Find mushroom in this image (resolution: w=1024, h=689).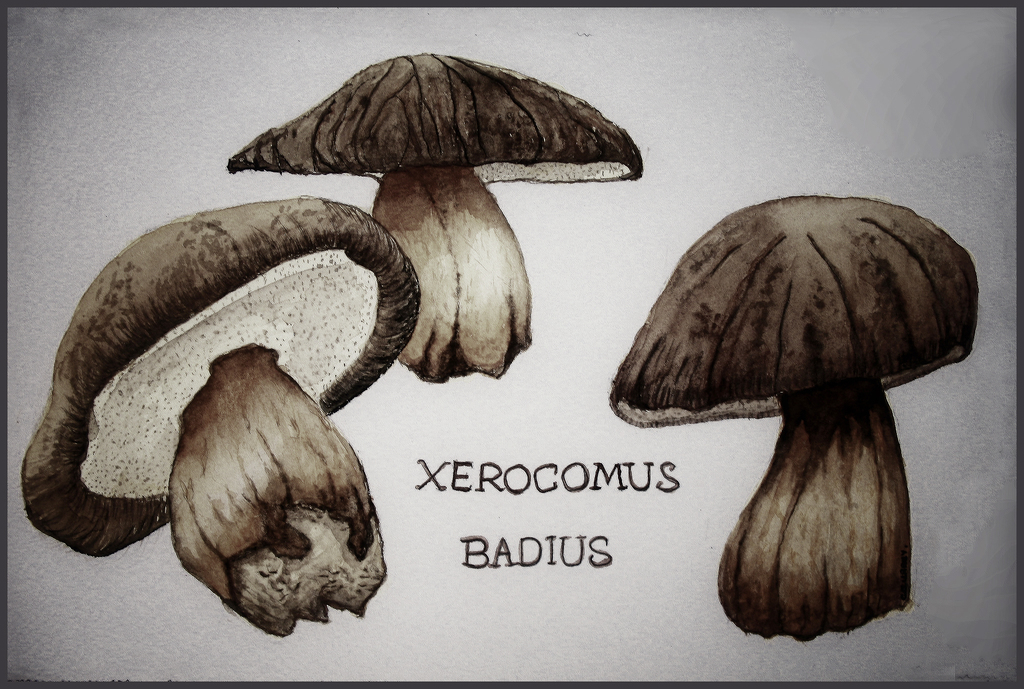
607/200/984/661.
